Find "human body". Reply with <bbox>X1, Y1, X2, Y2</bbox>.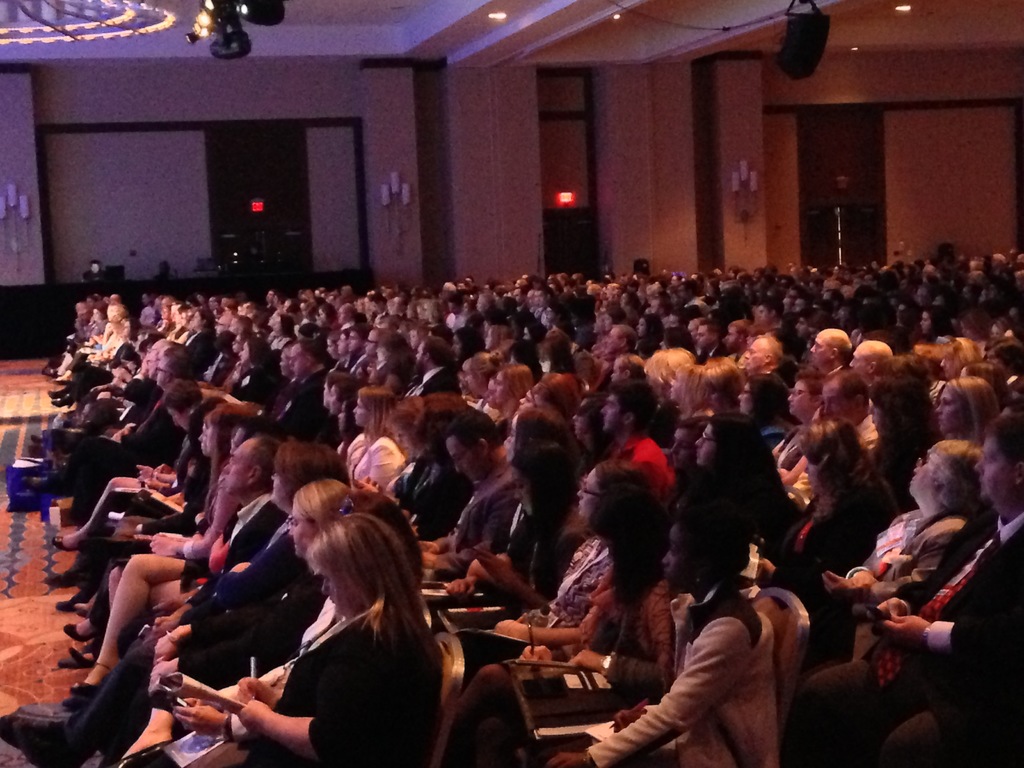
<bbox>296, 375, 364, 458</bbox>.
